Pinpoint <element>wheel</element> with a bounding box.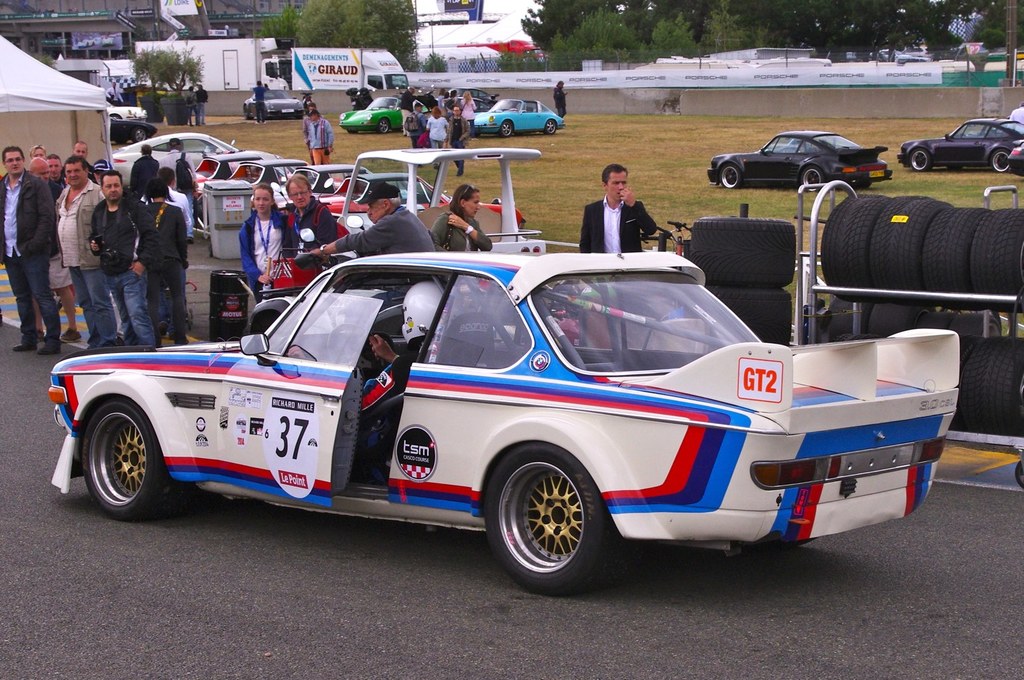
326,324,380,370.
